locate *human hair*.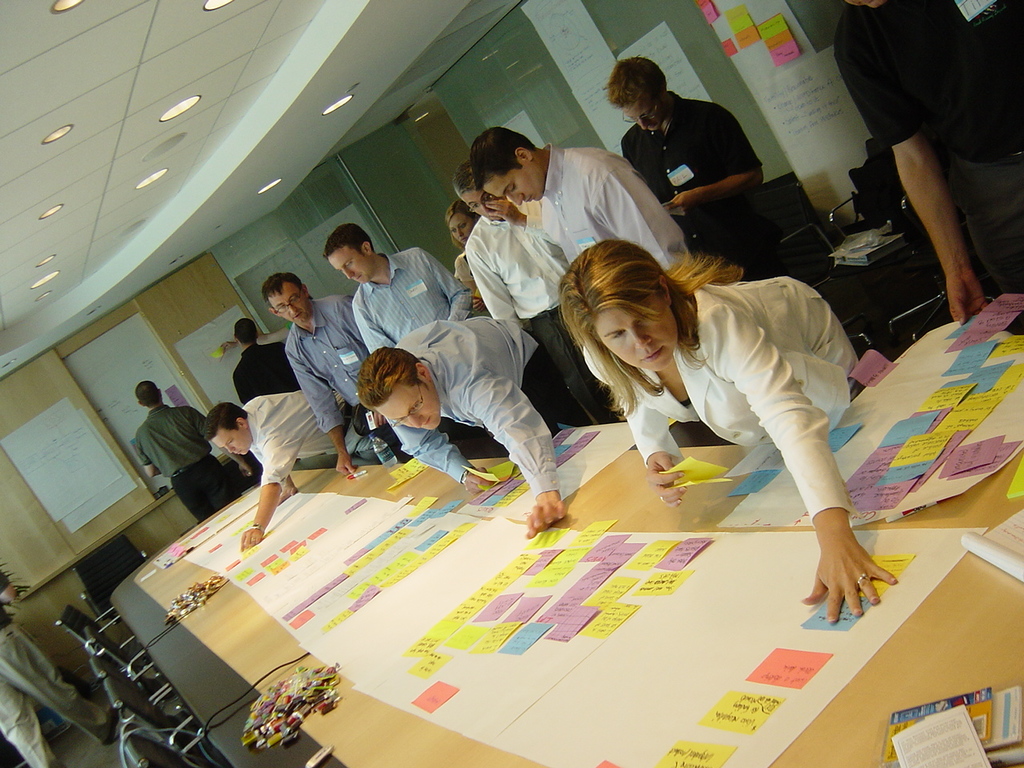
Bounding box: detection(466, 122, 542, 195).
